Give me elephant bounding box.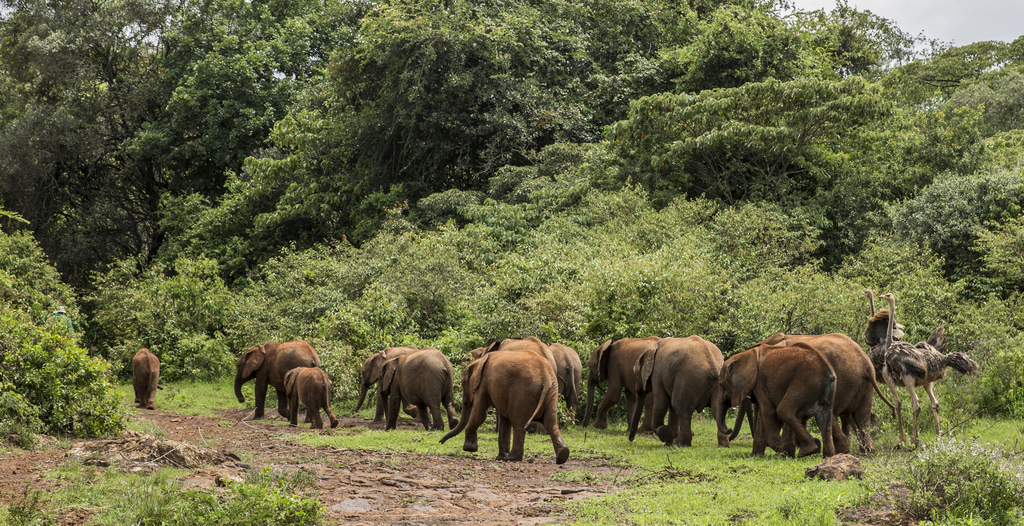
bbox=[477, 330, 557, 403].
